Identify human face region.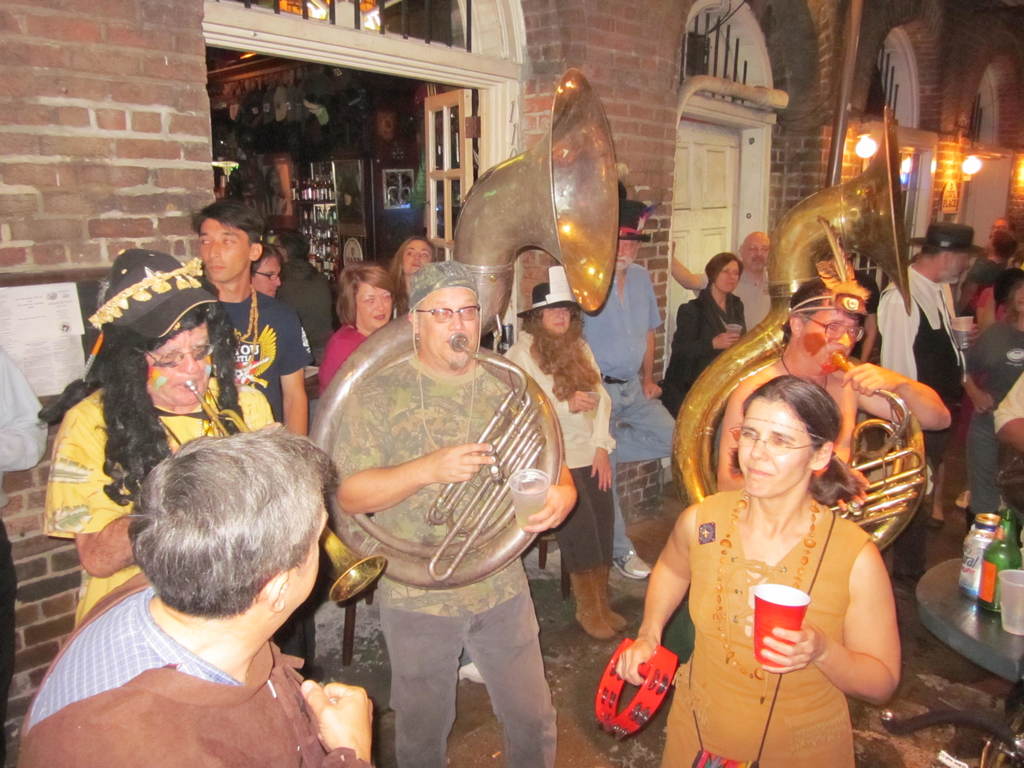
Region: Rect(950, 255, 969, 282).
